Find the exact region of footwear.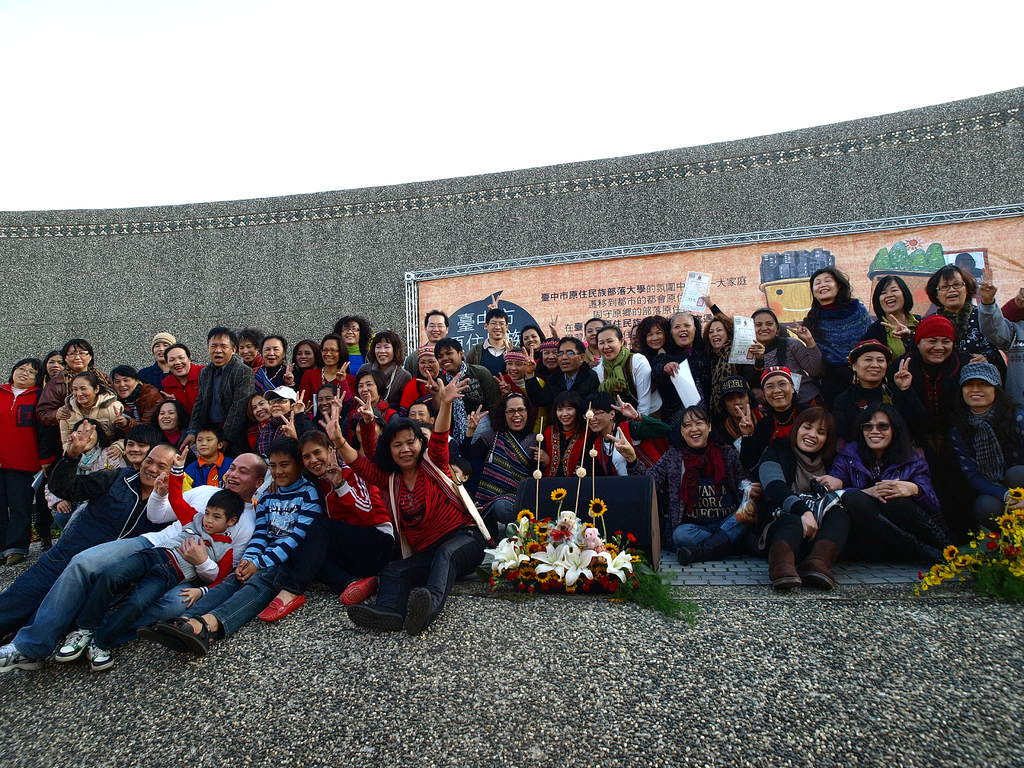
Exact region: region(762, 541, 797, 590).
